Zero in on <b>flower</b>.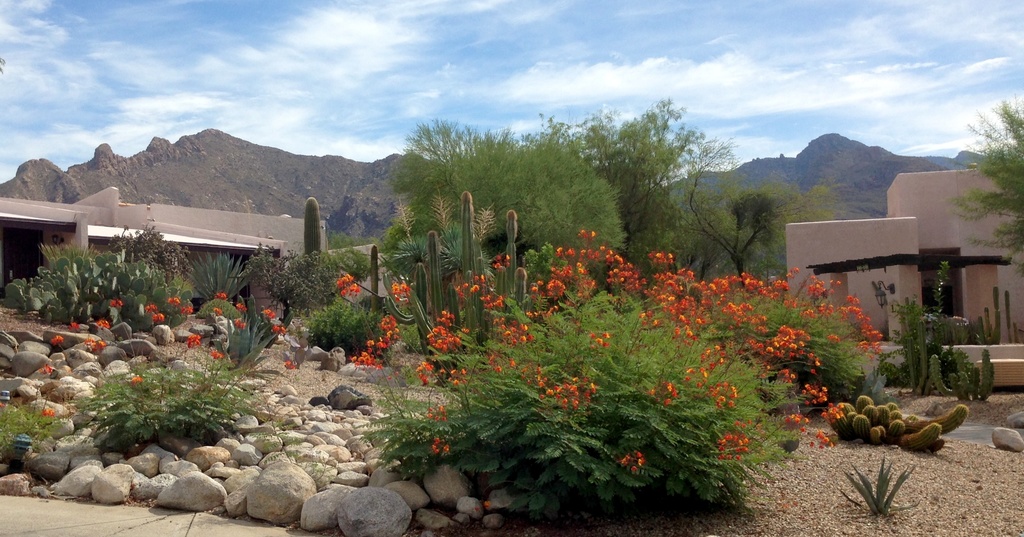
Zeroed in: box(130, 378, 143, 384).
